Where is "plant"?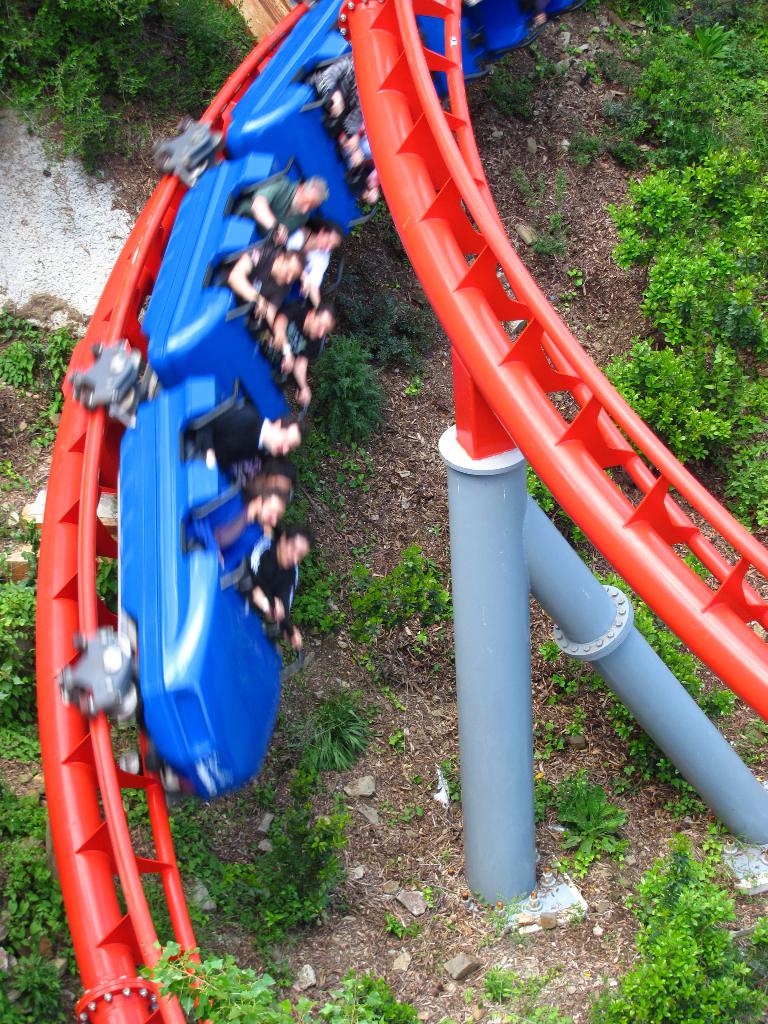
525/465/602/563.
